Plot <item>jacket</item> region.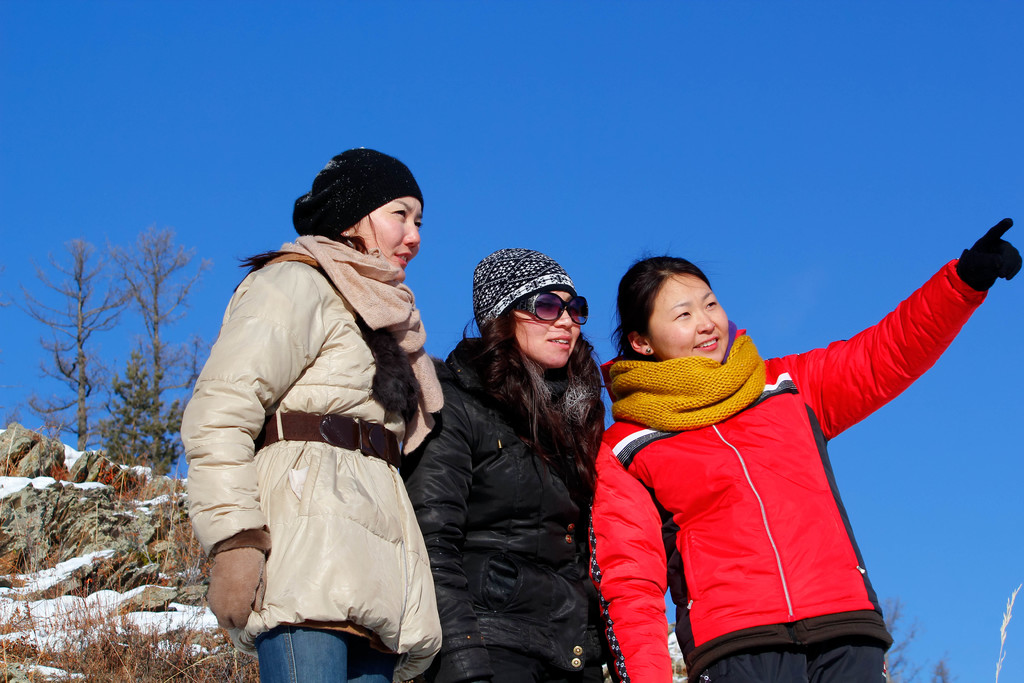
Plotted at left=581, top=257, right=953, bottom=672.
